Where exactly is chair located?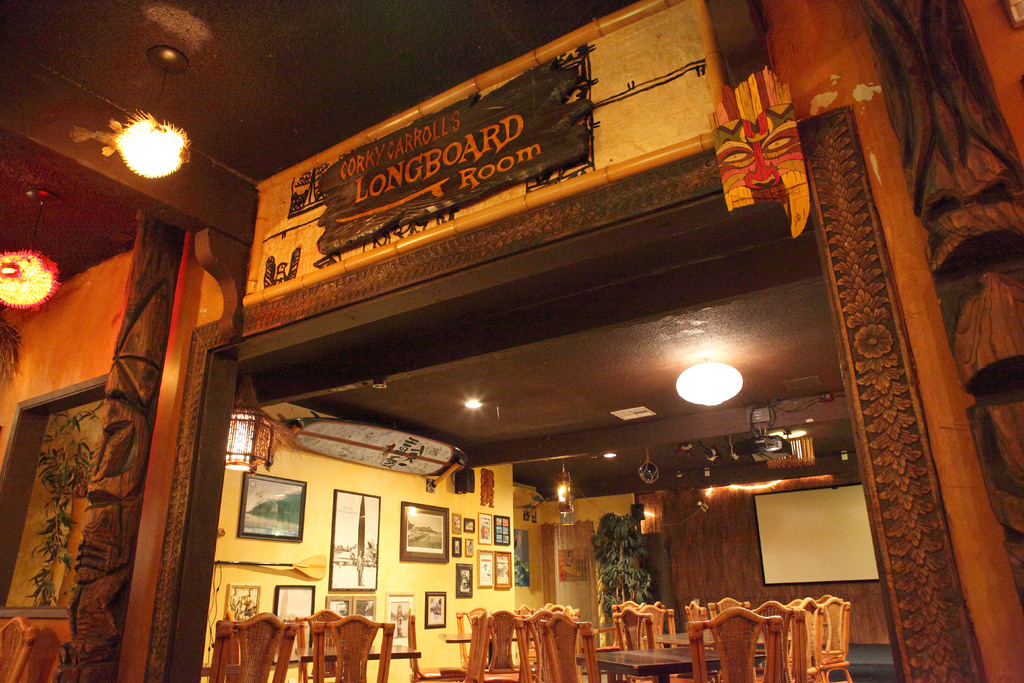
Its bounding box is left=688, top=607, right=783, bottom=682.
